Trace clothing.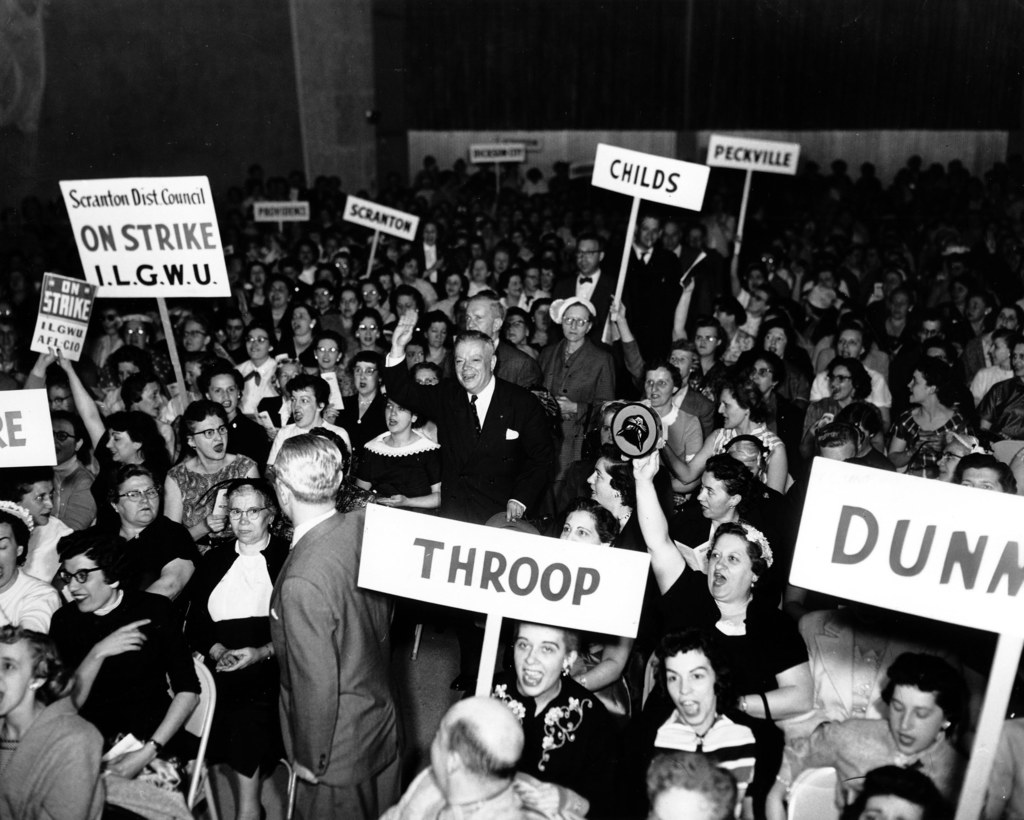
Traced to pyautogui.locateOnScreen(0, 574, 63, 631).
